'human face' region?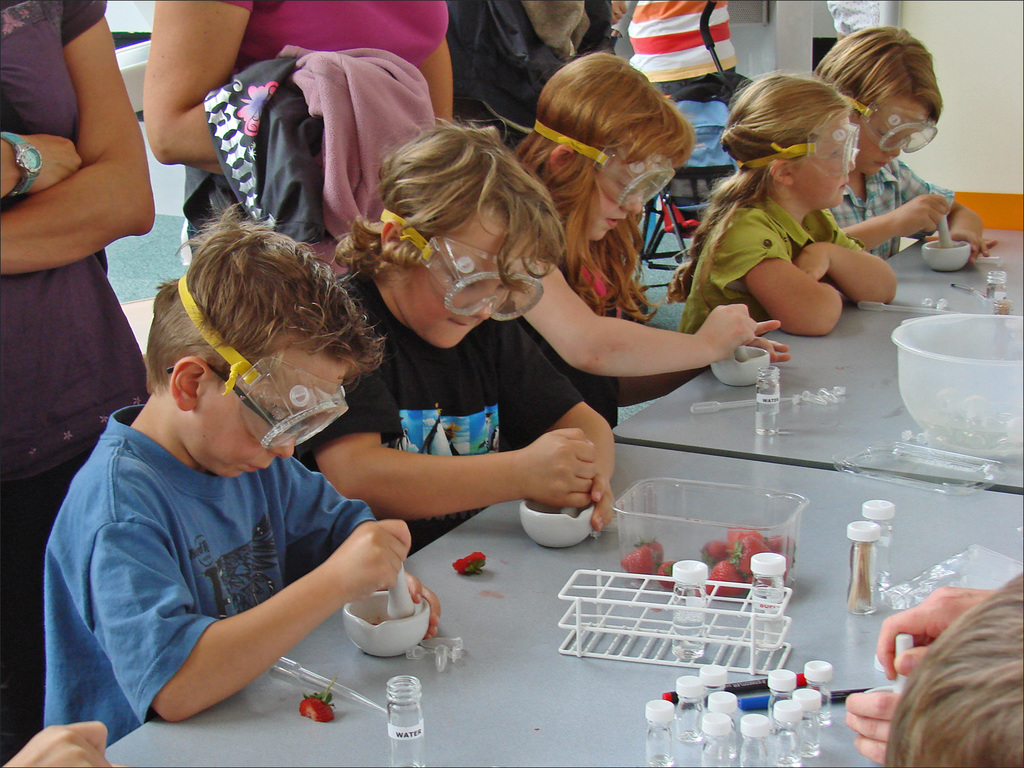
box(860, 105, 929, 177)
